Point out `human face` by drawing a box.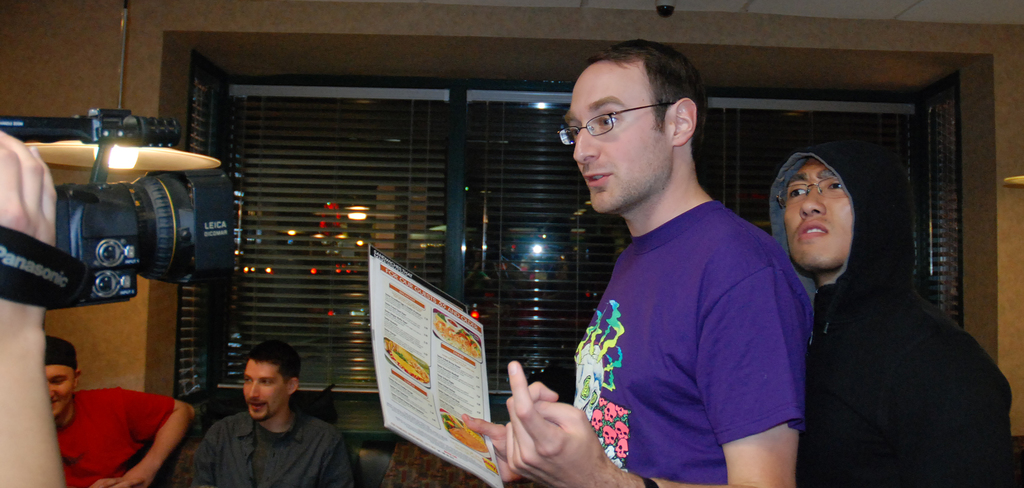
(left=45, top=363, right=70, bottom=414).
